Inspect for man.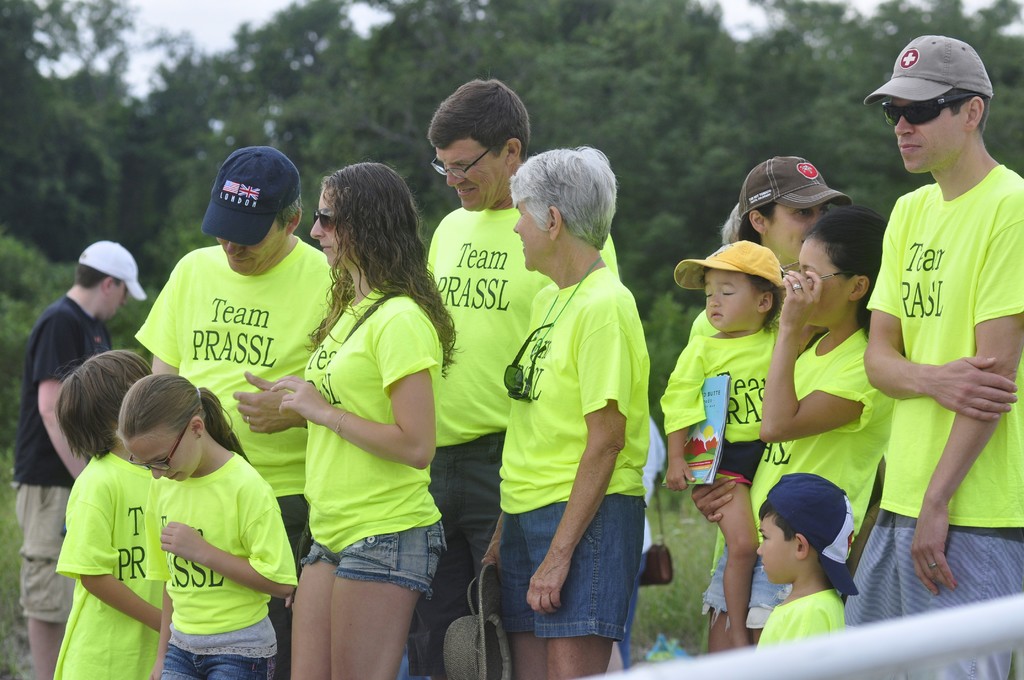
Inspection: detection(9, 239, 140, 679).
